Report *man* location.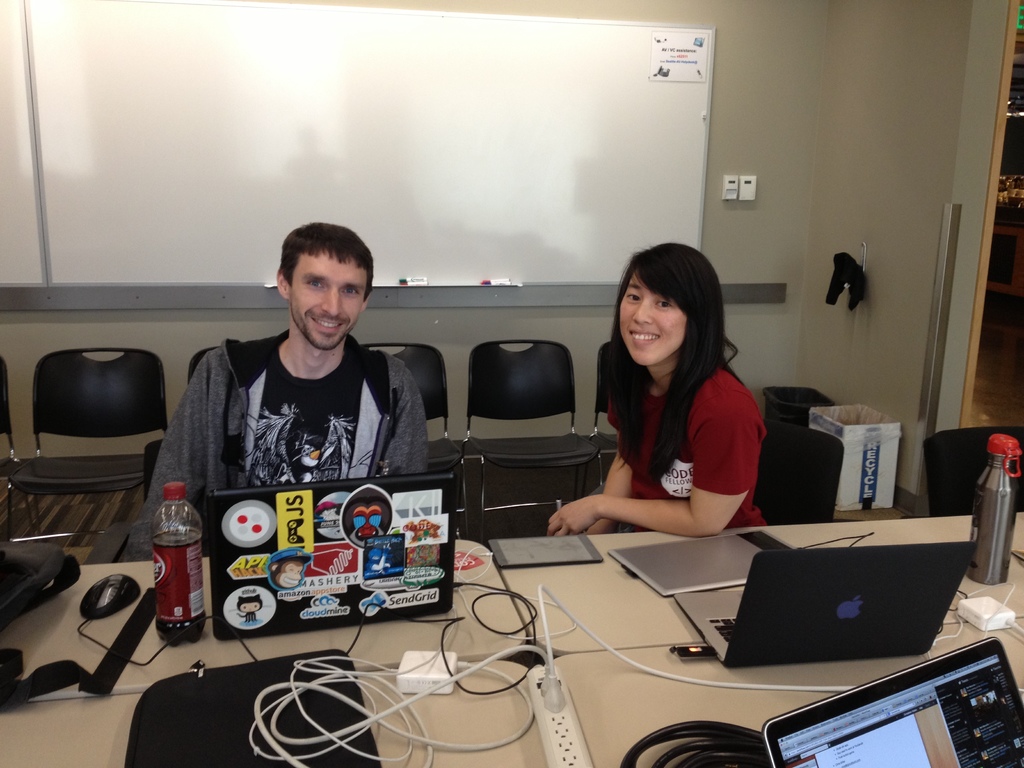
Report: BBox(151, 217, 456, 594).
